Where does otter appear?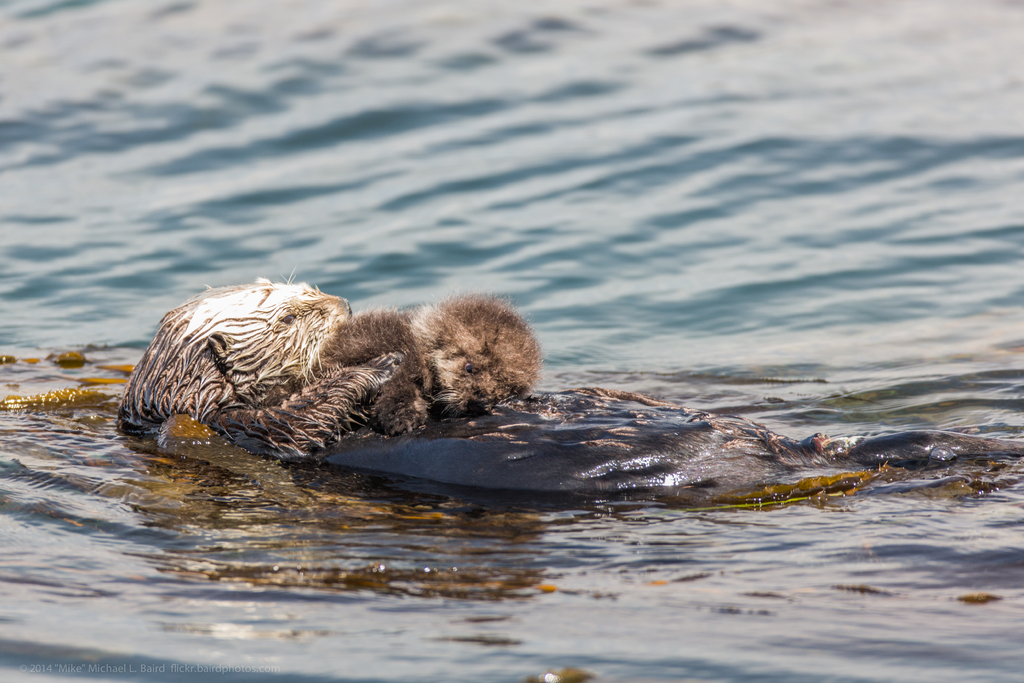
Appears at x1=120 y1=263 x2=1023 y2=512.
